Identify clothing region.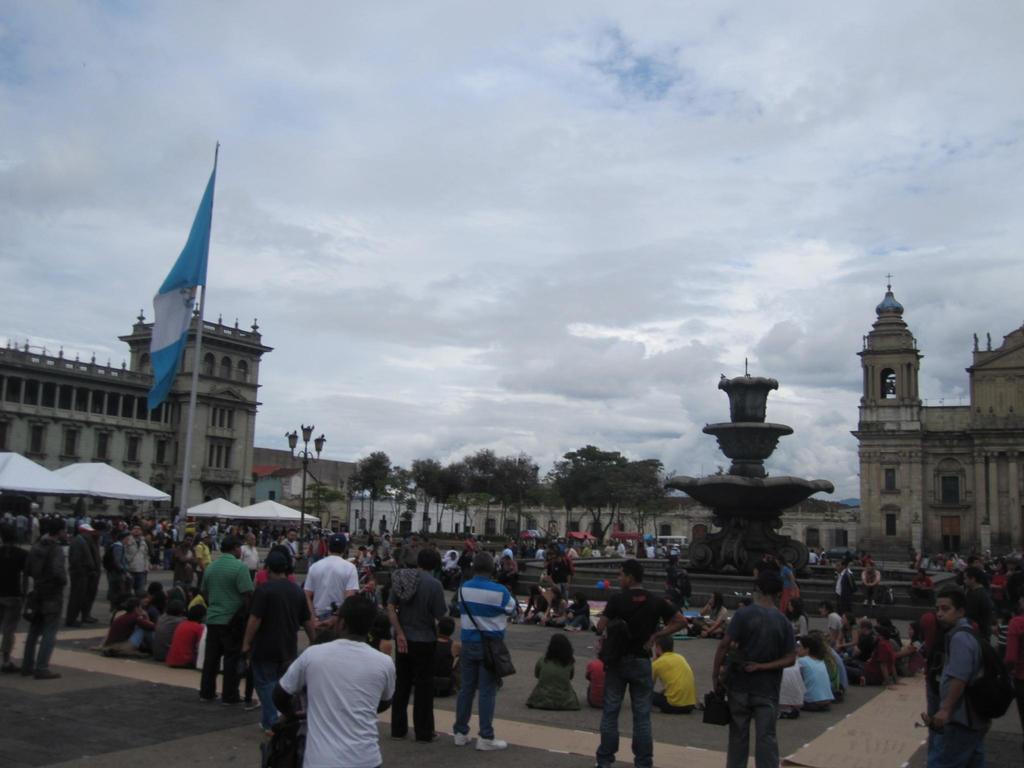
Region: [left=303, top=555, right=358, bottom=626].
